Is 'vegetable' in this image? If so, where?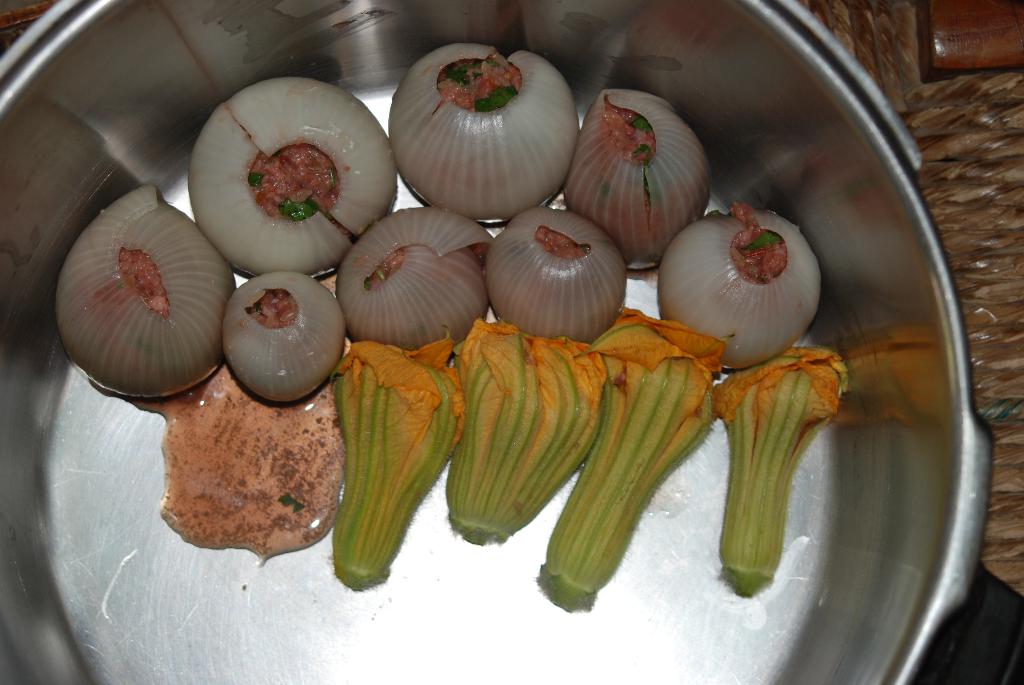
Yes, at (189, 72, 400, 281).
